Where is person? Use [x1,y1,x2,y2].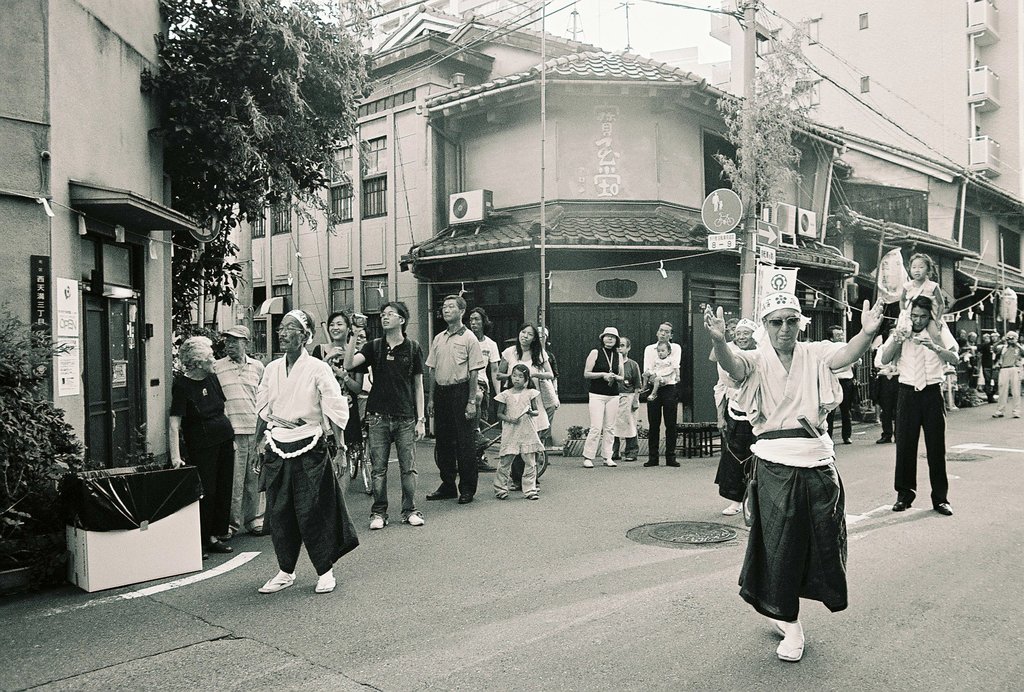
[196,318,271,530].
